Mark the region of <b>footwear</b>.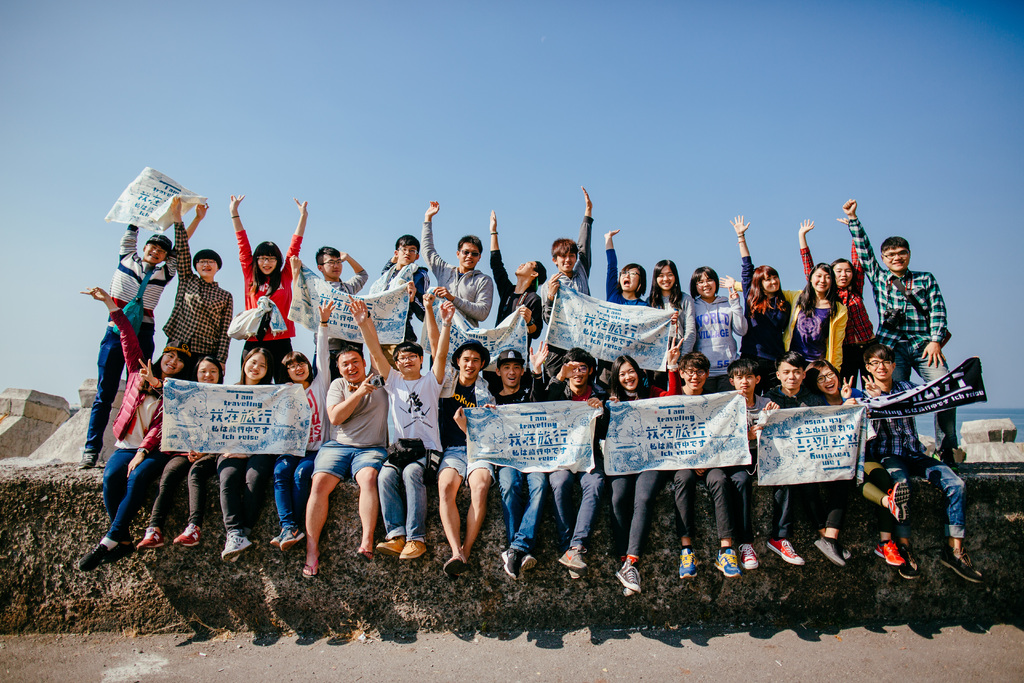
Region: x1=815, y1=537, x2=845, y2=567.
